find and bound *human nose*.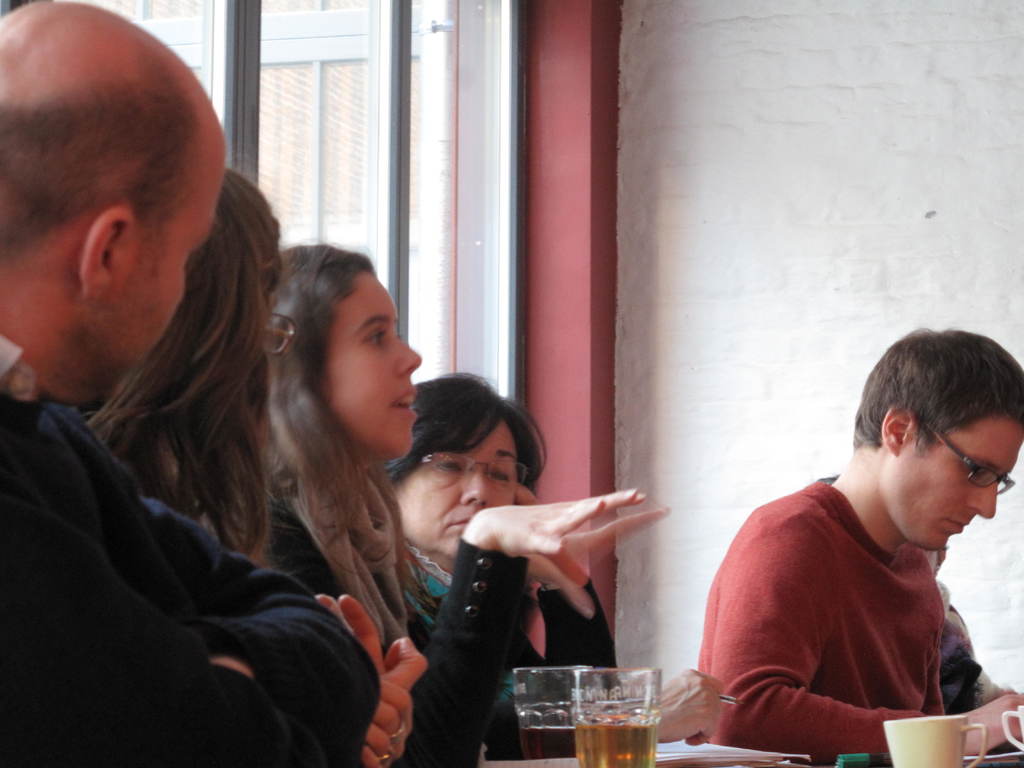
Bound: 968 484 998 517.
